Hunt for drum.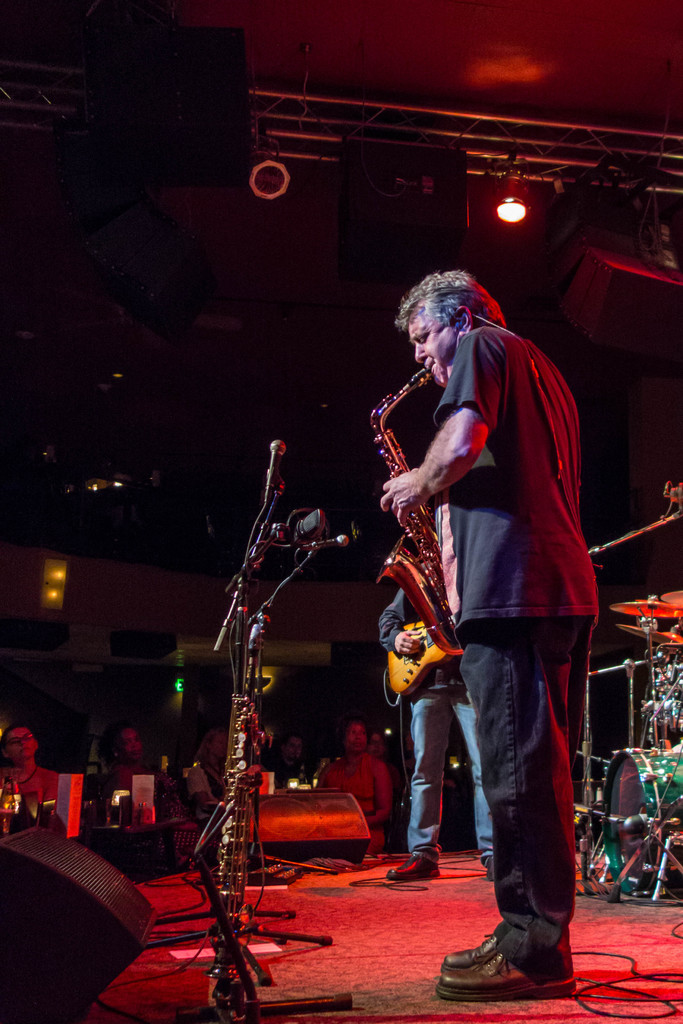
Hunted down at <box>653,655,681,722</box>.
